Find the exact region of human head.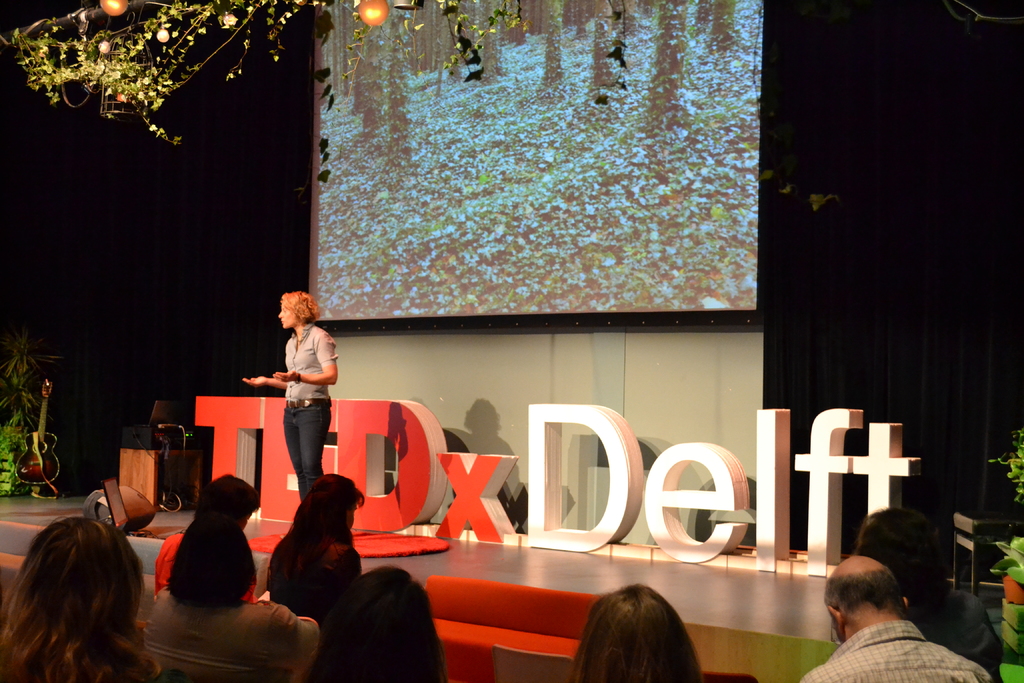
Exact region: {"left": 182, "top": 516, "right": 262, "bottom": 600}.
